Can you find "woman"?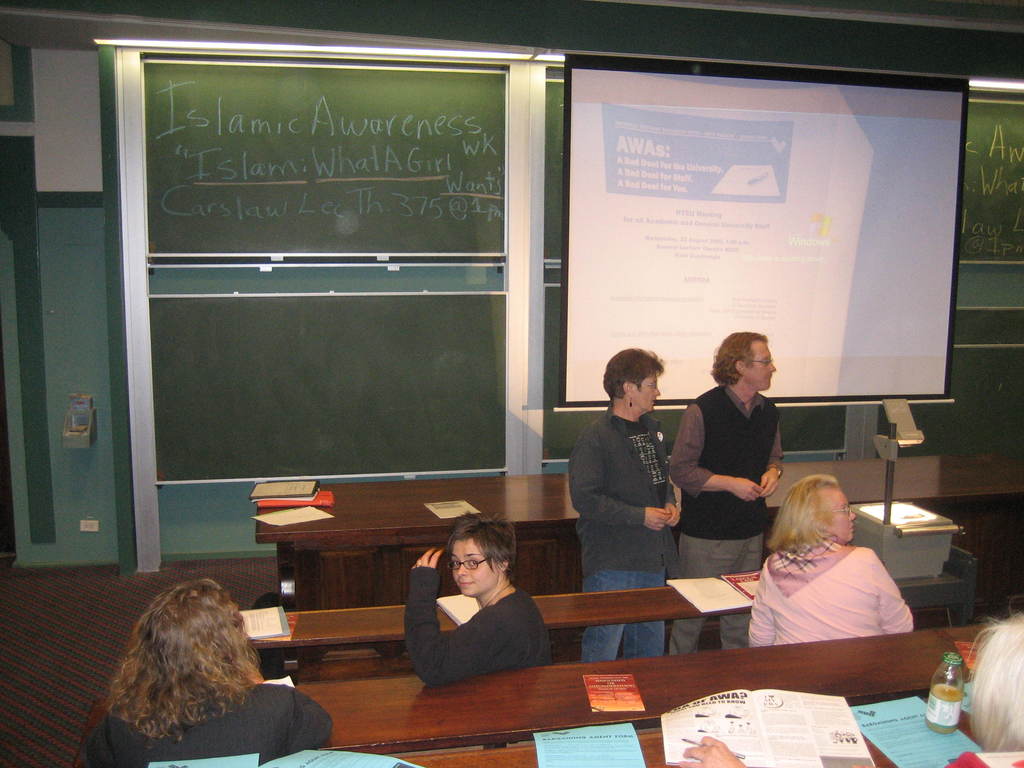
Yes, bounding box: bbox=[682, 600, 1023, 767].
